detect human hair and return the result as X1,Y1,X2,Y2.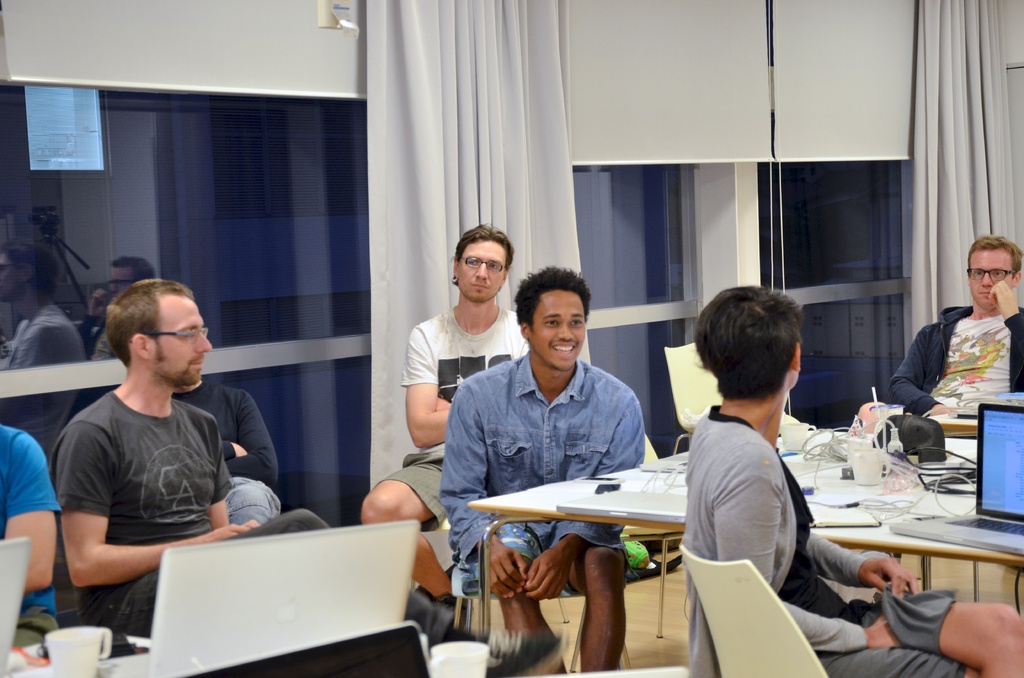
102,277,196,368.
